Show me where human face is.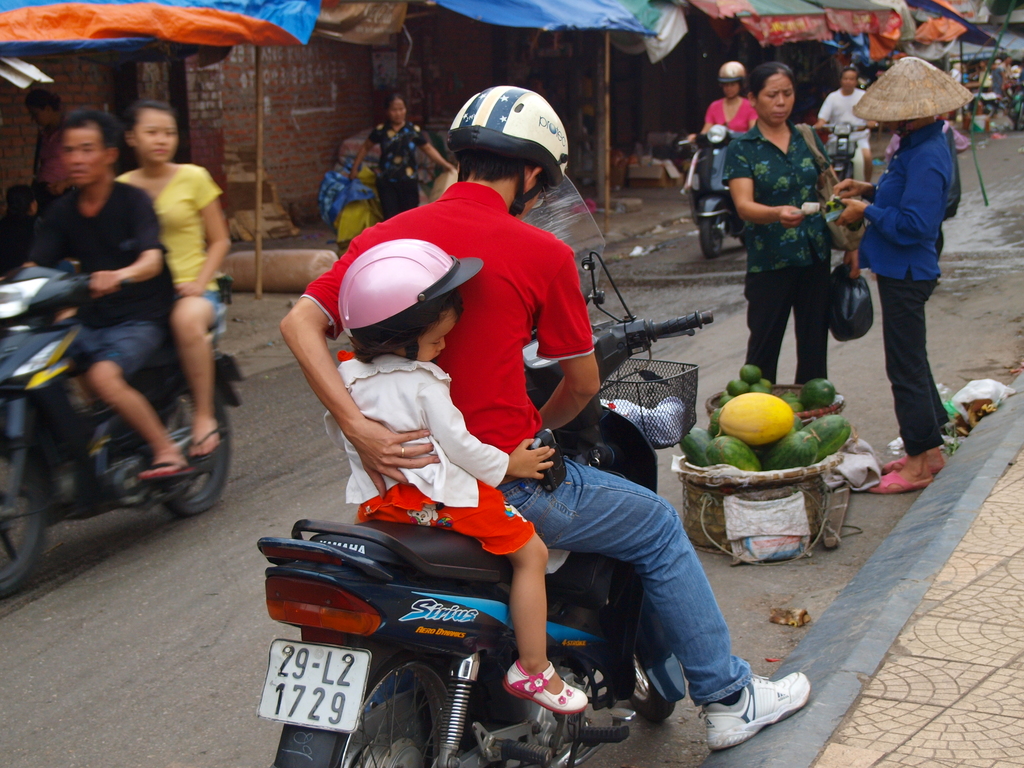
human face is at rect(129, 111, 179, 158).
